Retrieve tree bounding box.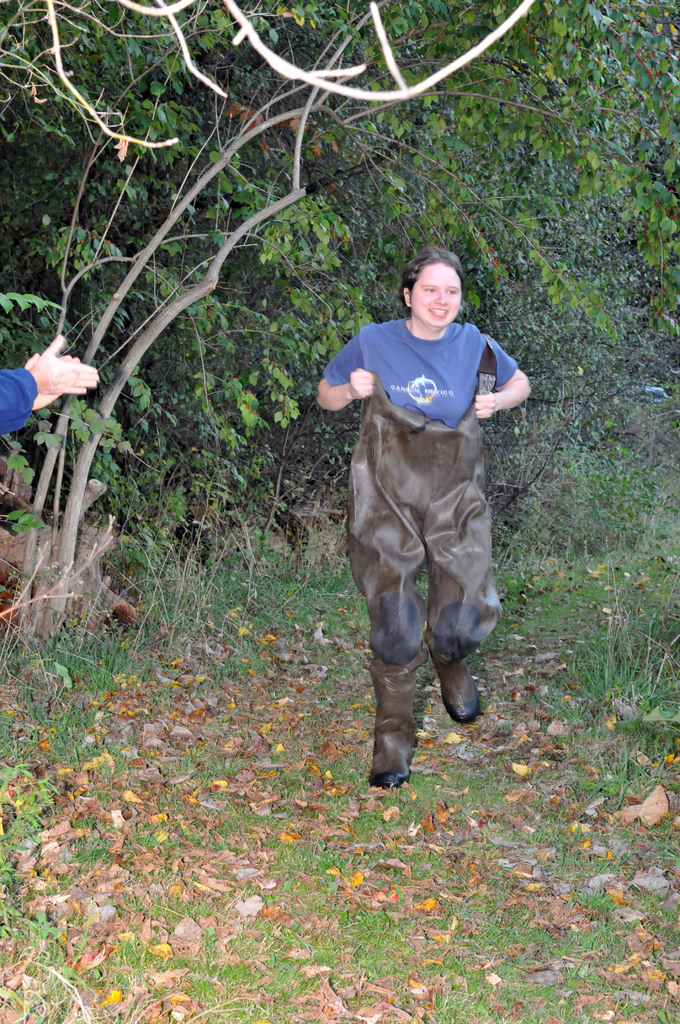
Bounding box: 236, 10, 644, 491.
